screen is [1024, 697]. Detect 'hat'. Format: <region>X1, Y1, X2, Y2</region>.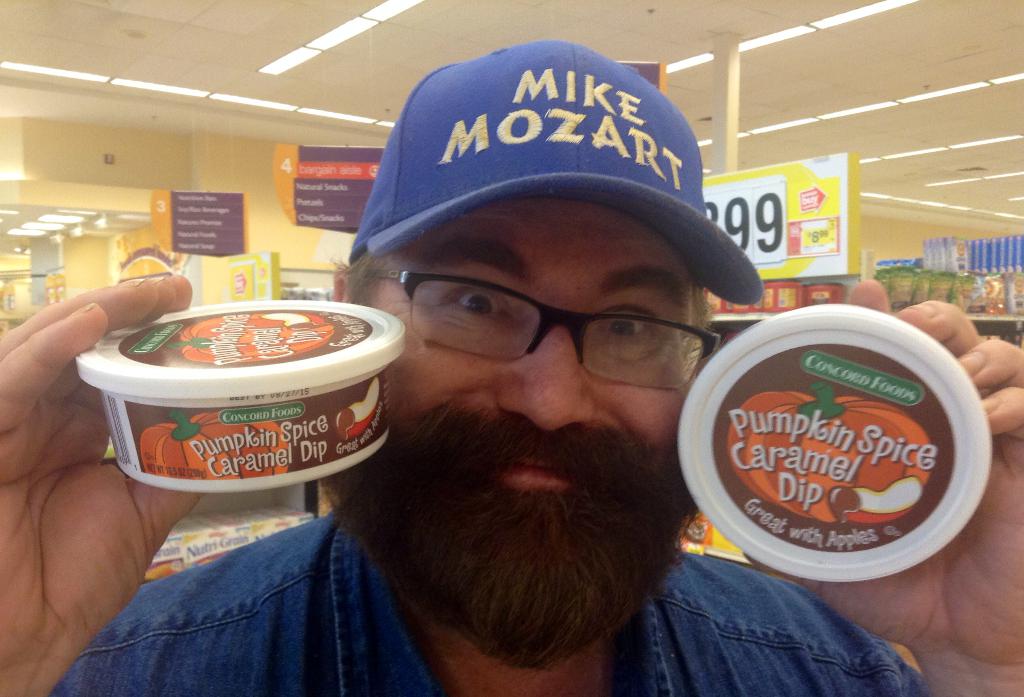
<region>348, 36, 763, 304</region>.
